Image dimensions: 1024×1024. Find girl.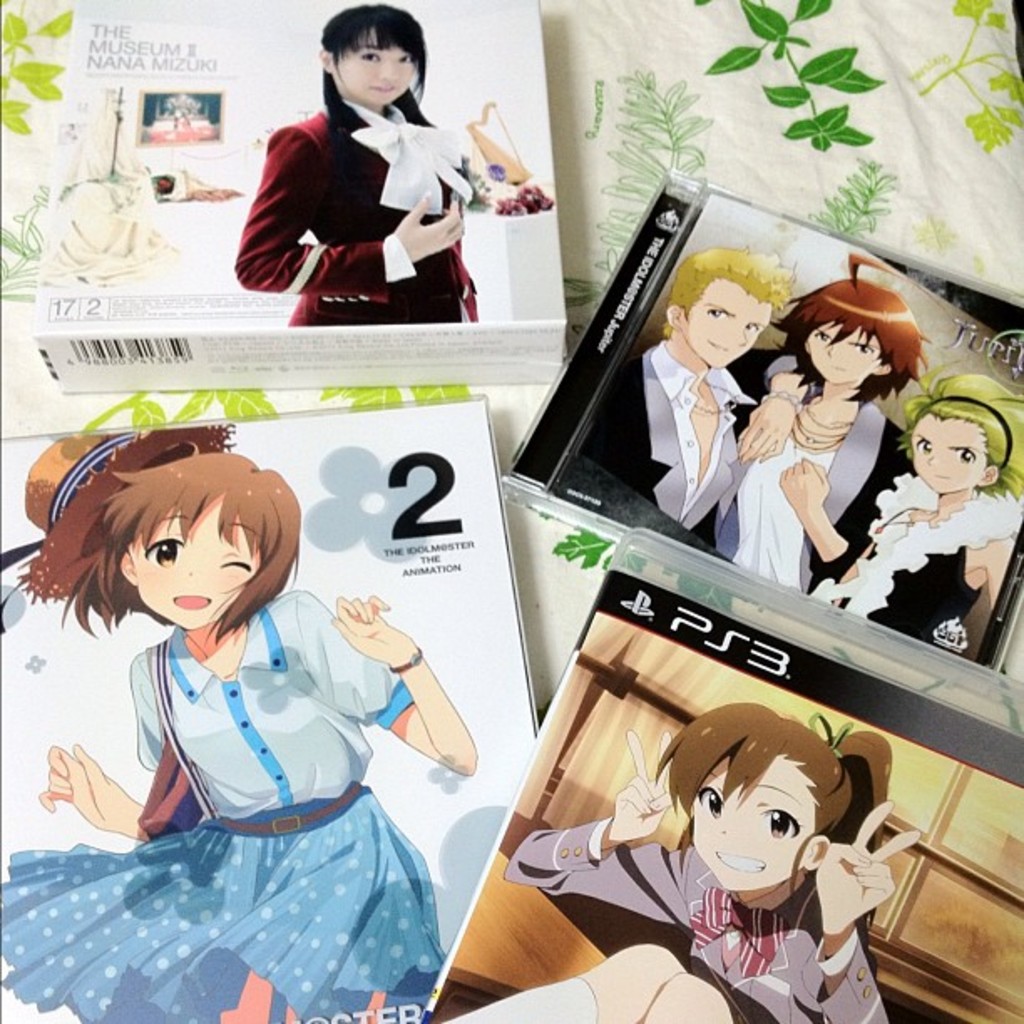
bbox=(0, 428, 484, 1022).
